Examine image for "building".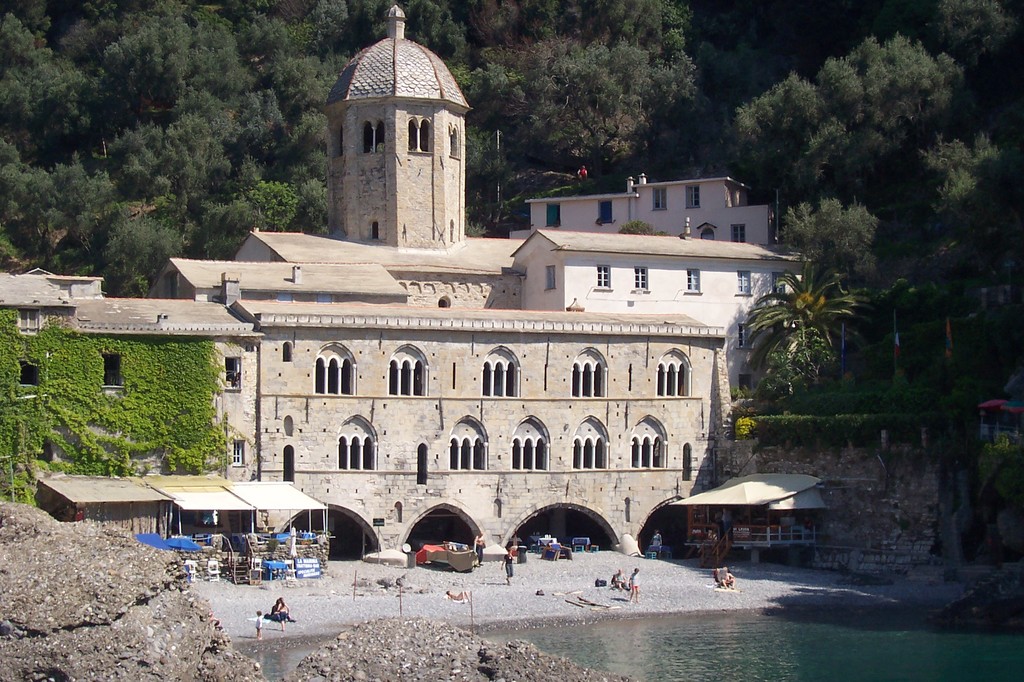
Examination result: [0, 3, 815, 554].
